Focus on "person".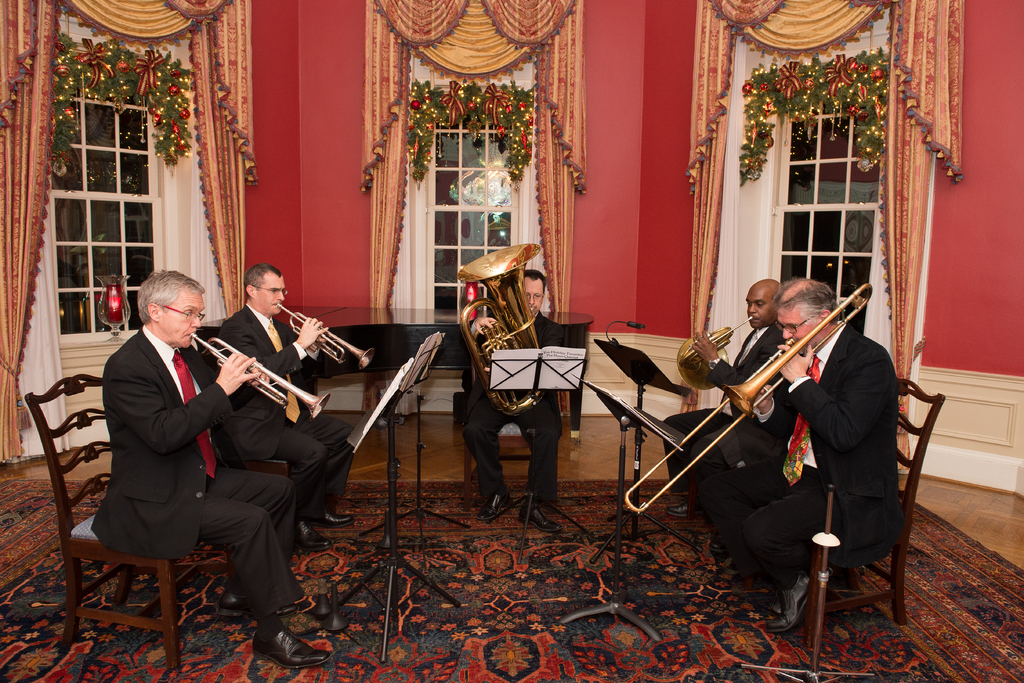
Focused at (left=212, top=259, right=354, bottom=555).
